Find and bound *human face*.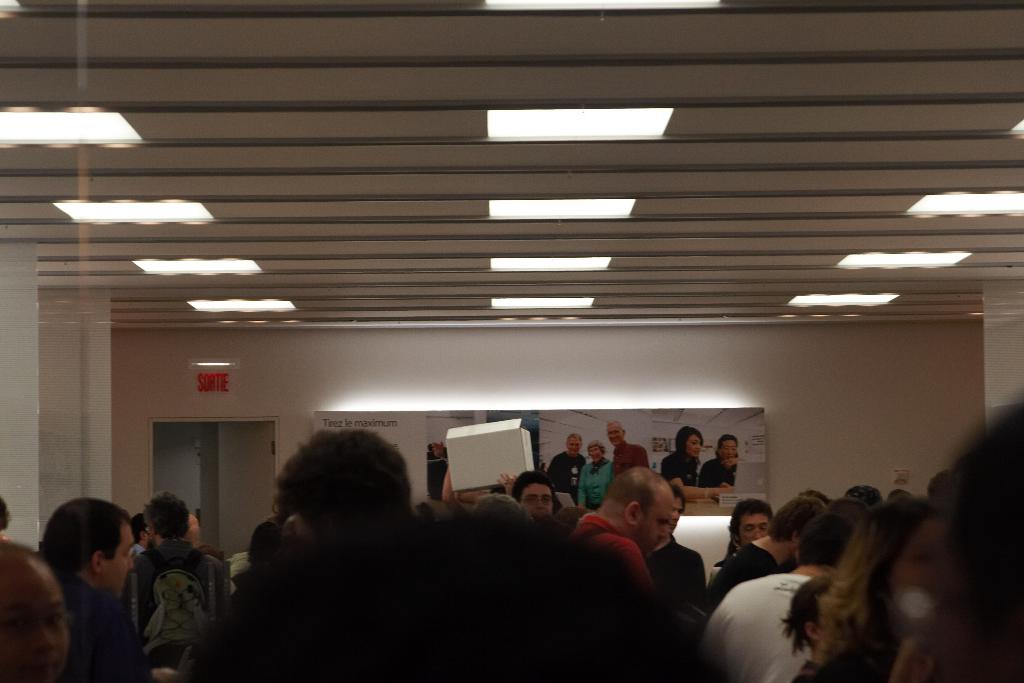
Bound: 668,497,683,532.
